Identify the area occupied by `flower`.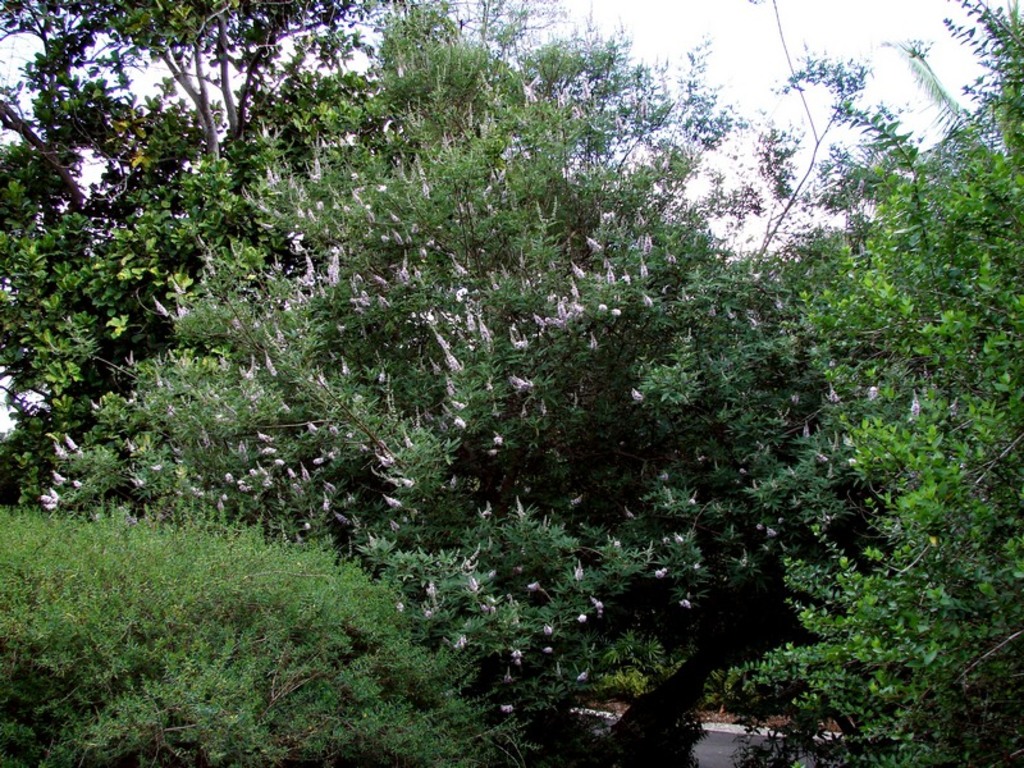
Area: select_region(764, 522, 780, 540).
